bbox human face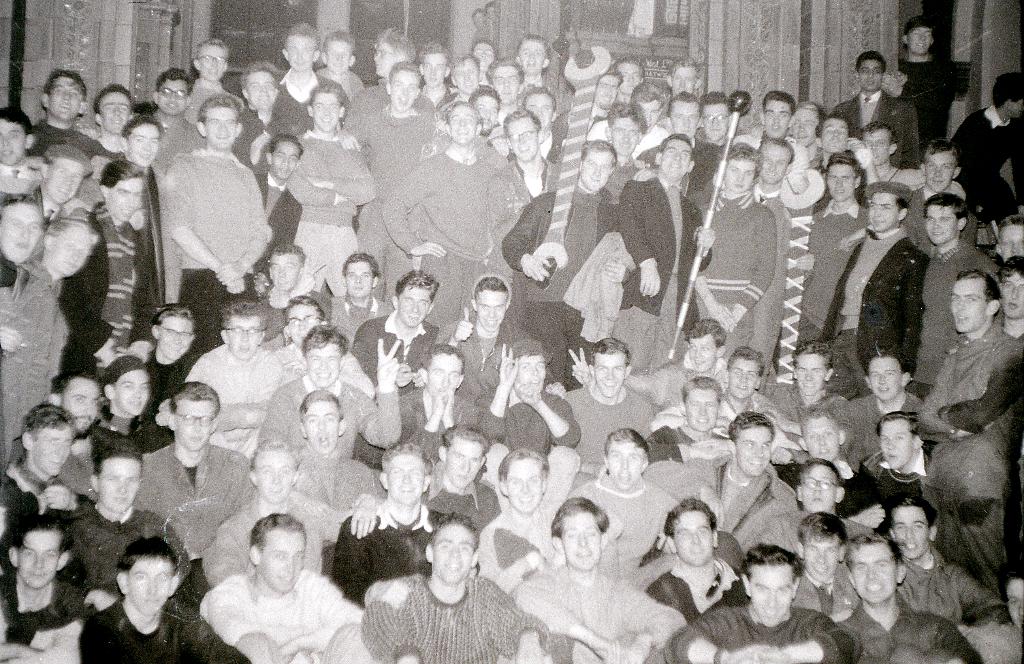
(x1=130, y1=555, x2=173, y2=611)
